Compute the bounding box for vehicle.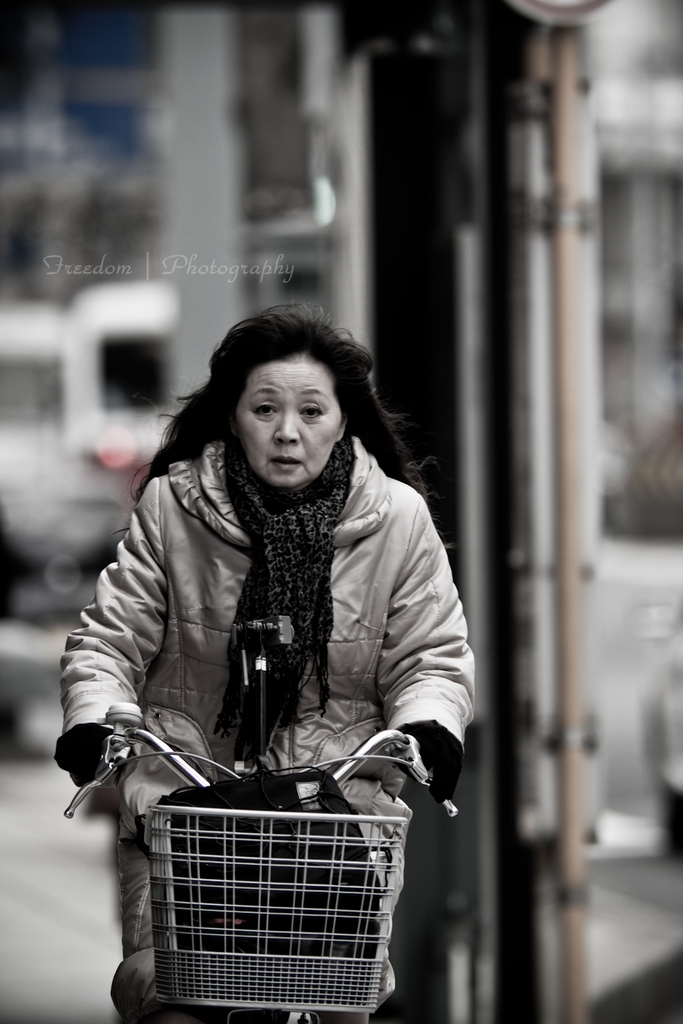
0 275 176 624.
